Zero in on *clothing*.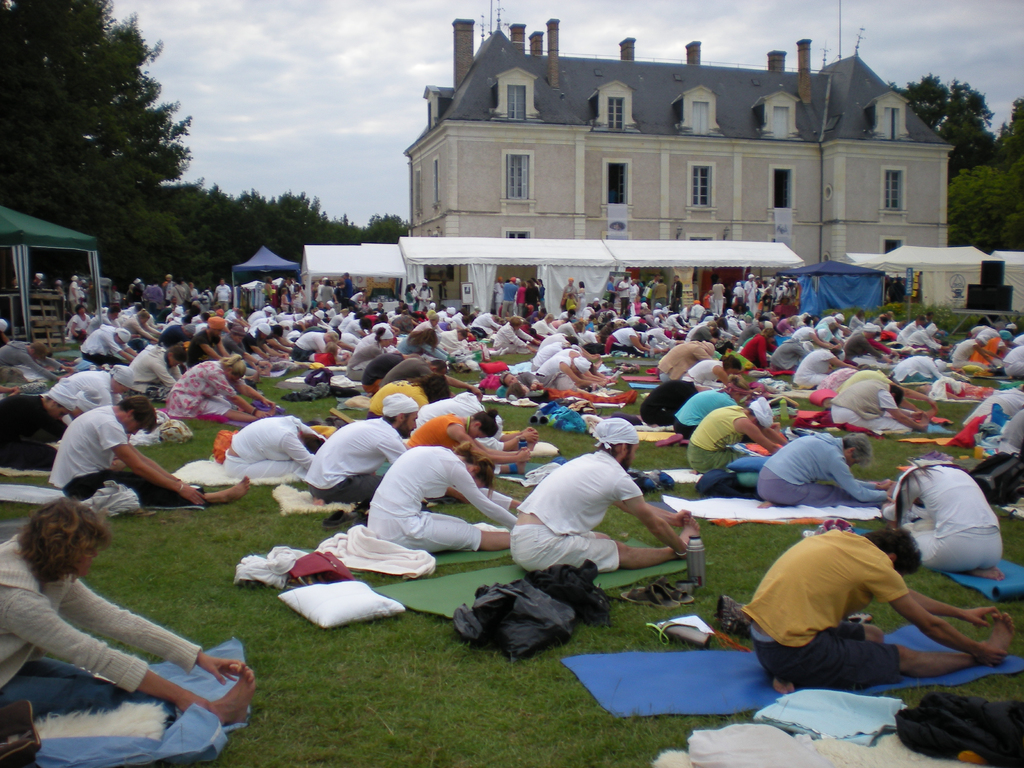
Zeroed in: [495, 318, 535, 352].
